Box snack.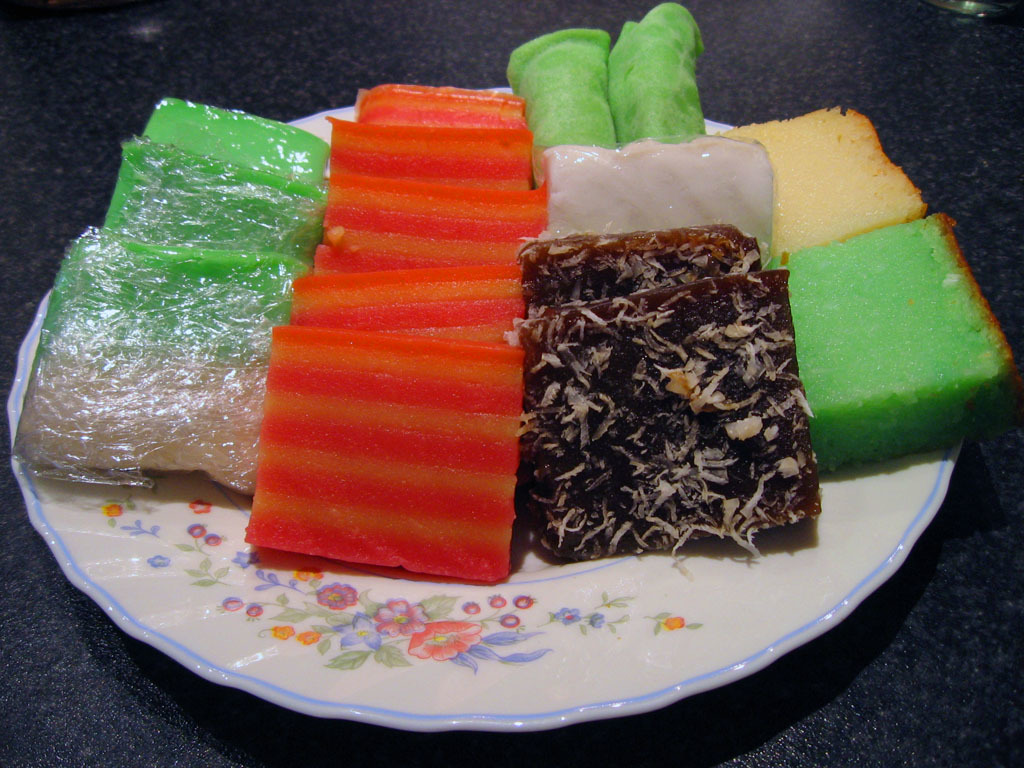
{"x1": 616, "y1": 0, "x2": 708, "y2": 148}.
